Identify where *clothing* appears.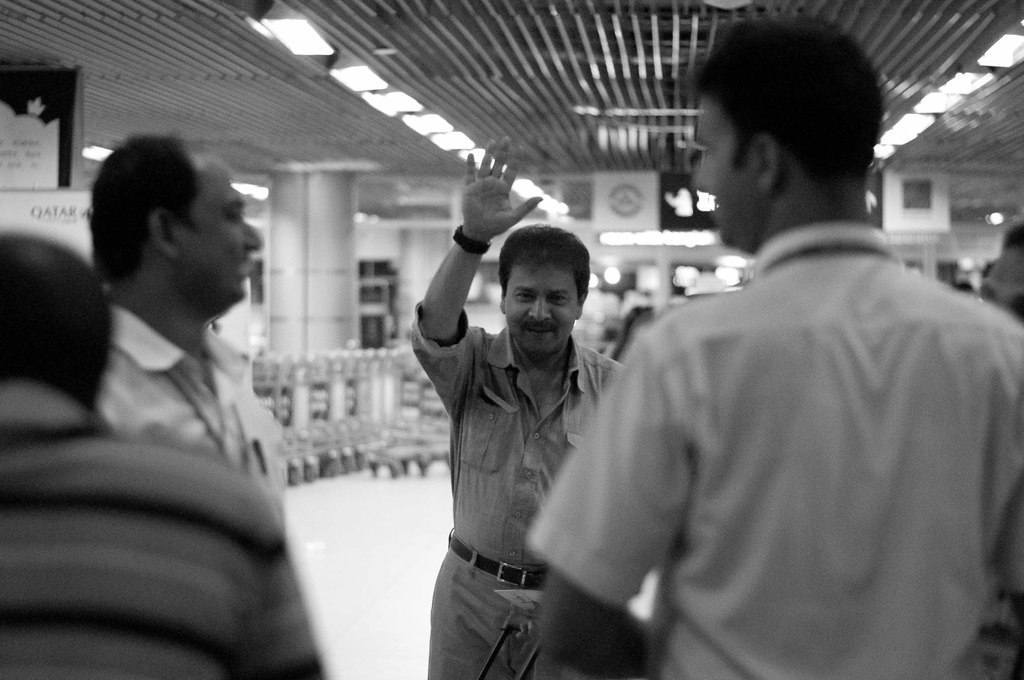
Appears at crop(118, 296, 309, 516).
